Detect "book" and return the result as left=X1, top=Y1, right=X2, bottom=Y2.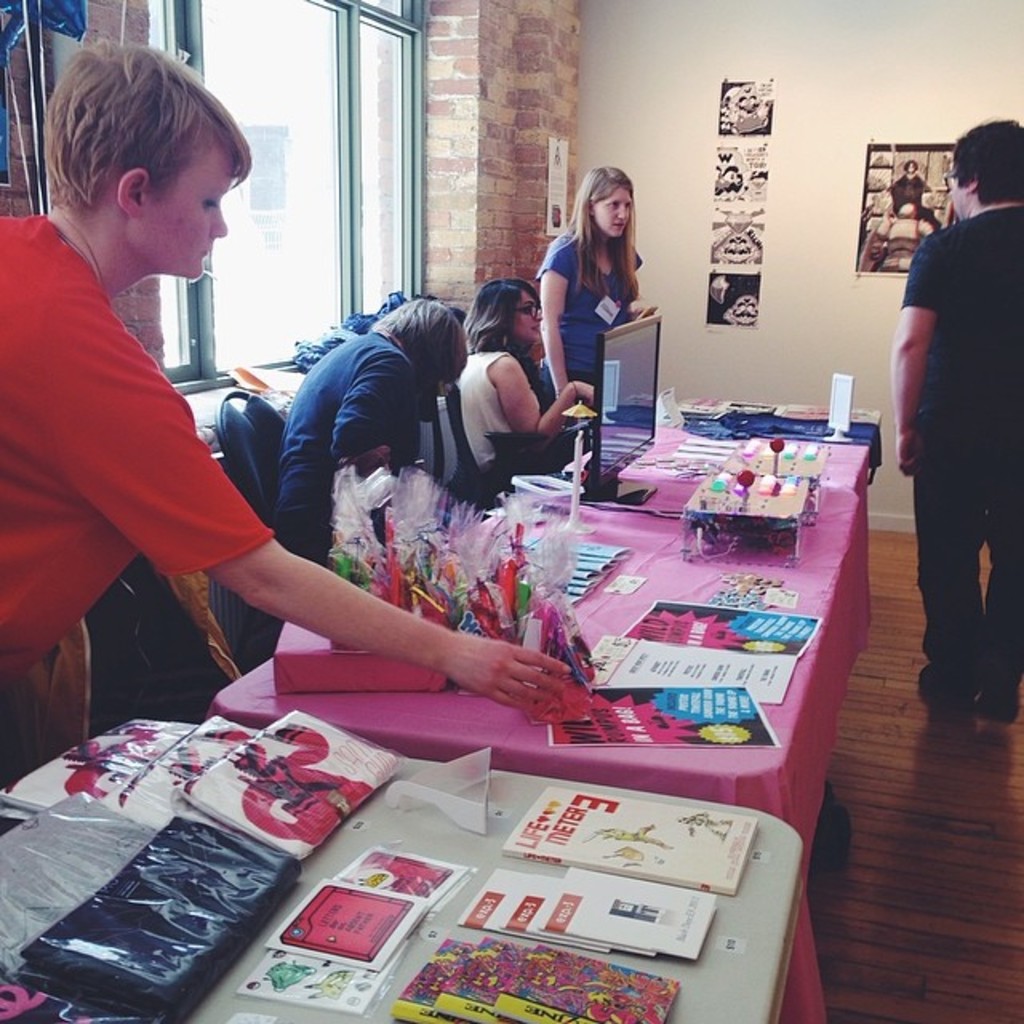
left=493, top=934, right=675, bottom=1022.
